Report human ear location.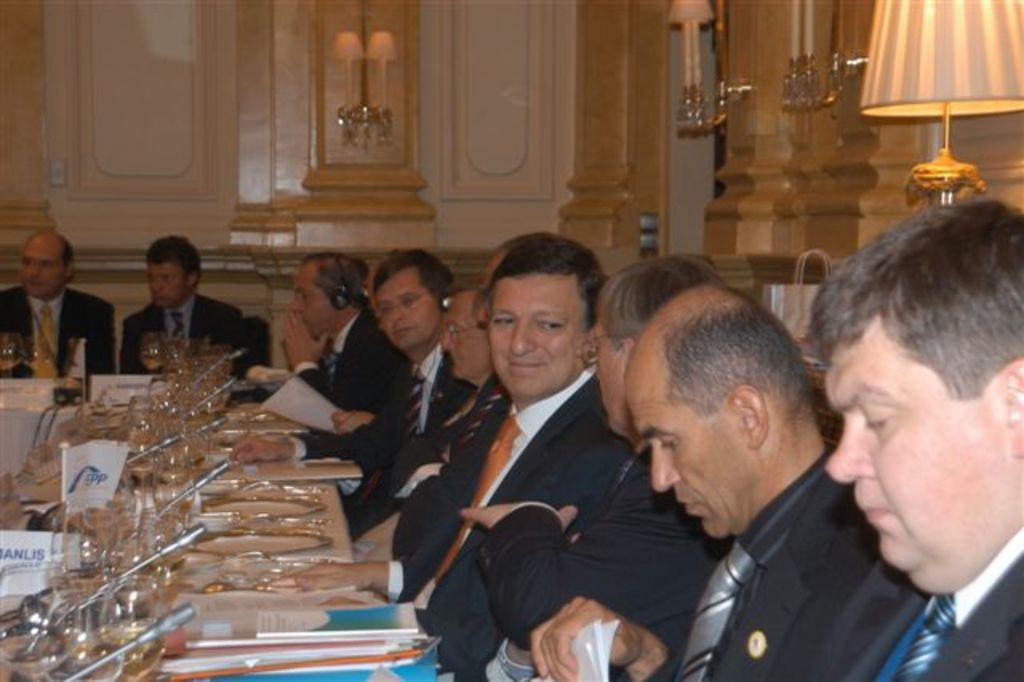
Report: x1=64, y1=258, x2=77, y2=280.
